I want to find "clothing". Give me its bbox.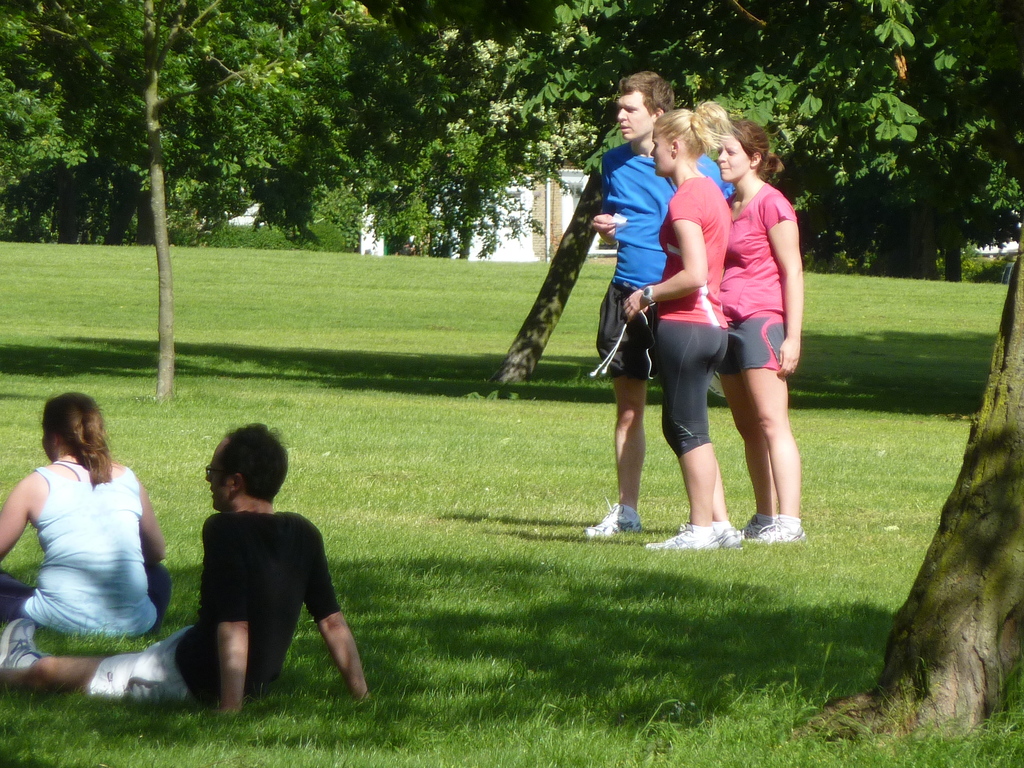
bbox(648, 319, 738, 450).
